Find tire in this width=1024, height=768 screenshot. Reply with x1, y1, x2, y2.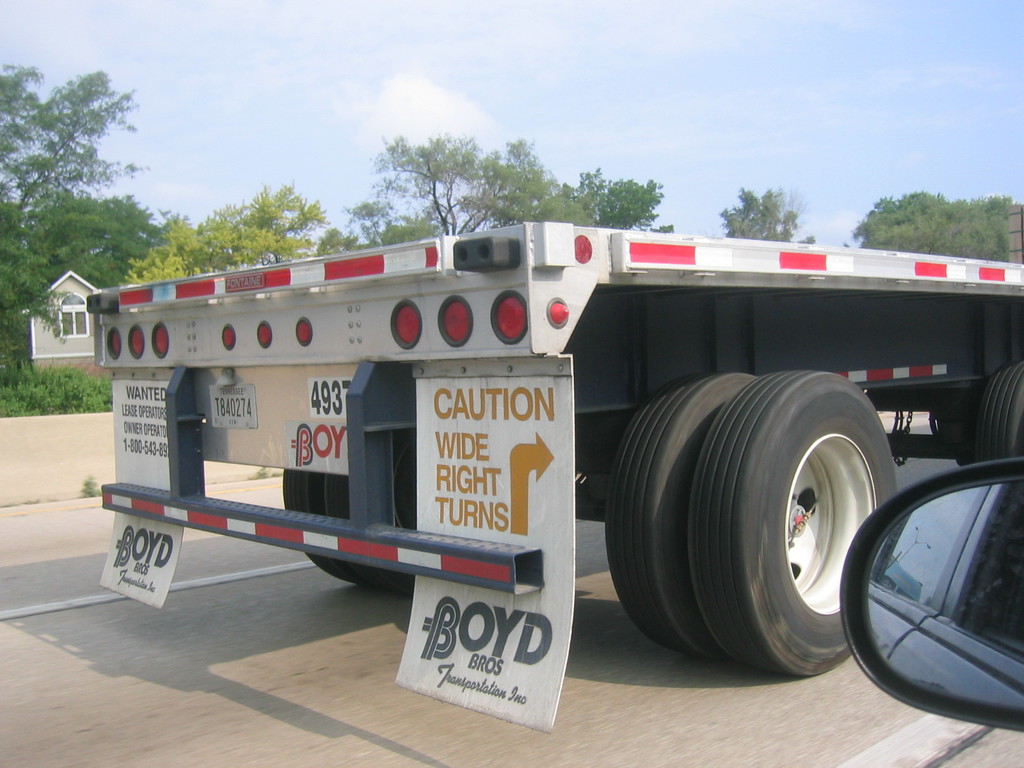
282, 467, 389, 585.
